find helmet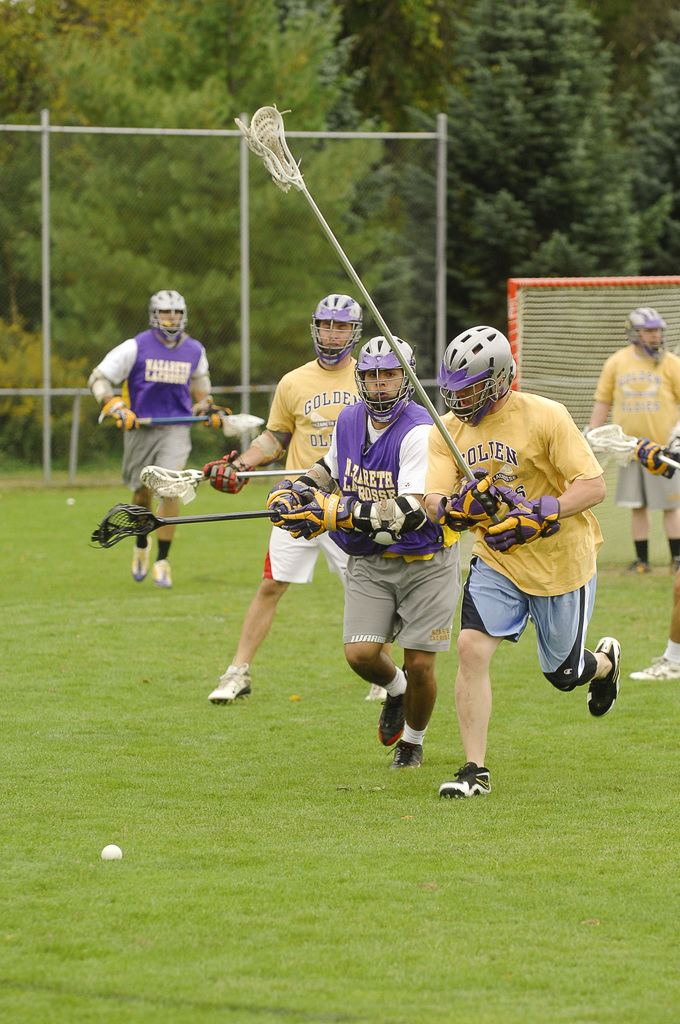
<bbox>150, 288, 195, 342</bbox>
